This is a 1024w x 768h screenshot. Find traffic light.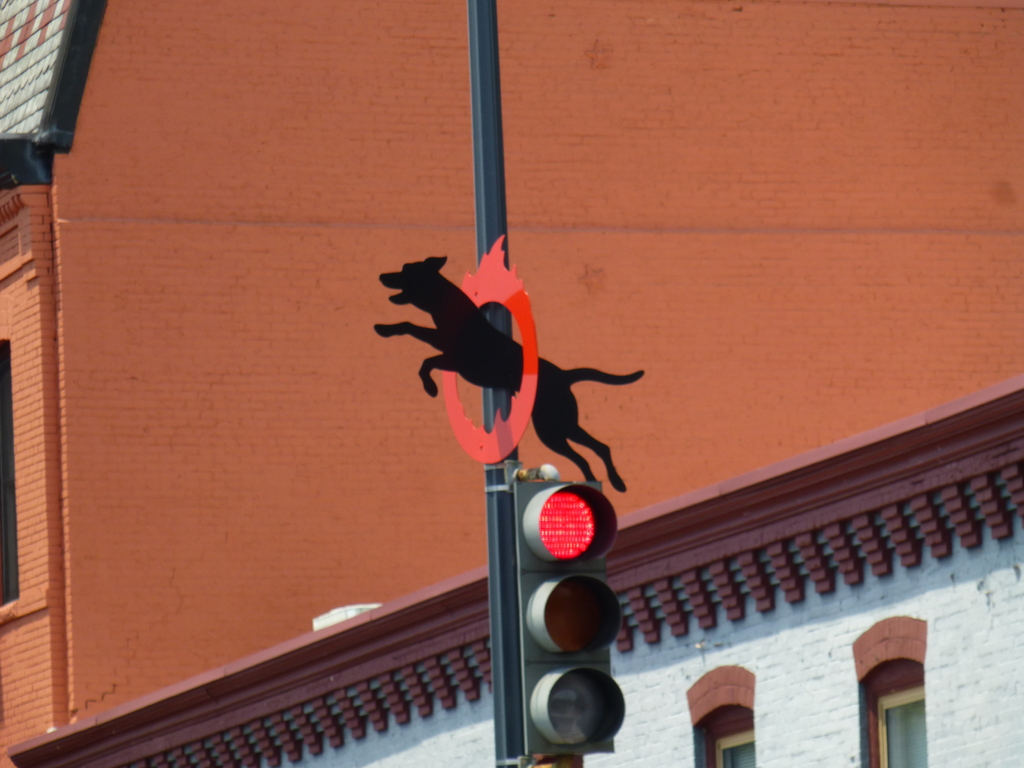
Bounding box: {"left": 511, "top": 482, "right": 626, "bottom": 757}.
